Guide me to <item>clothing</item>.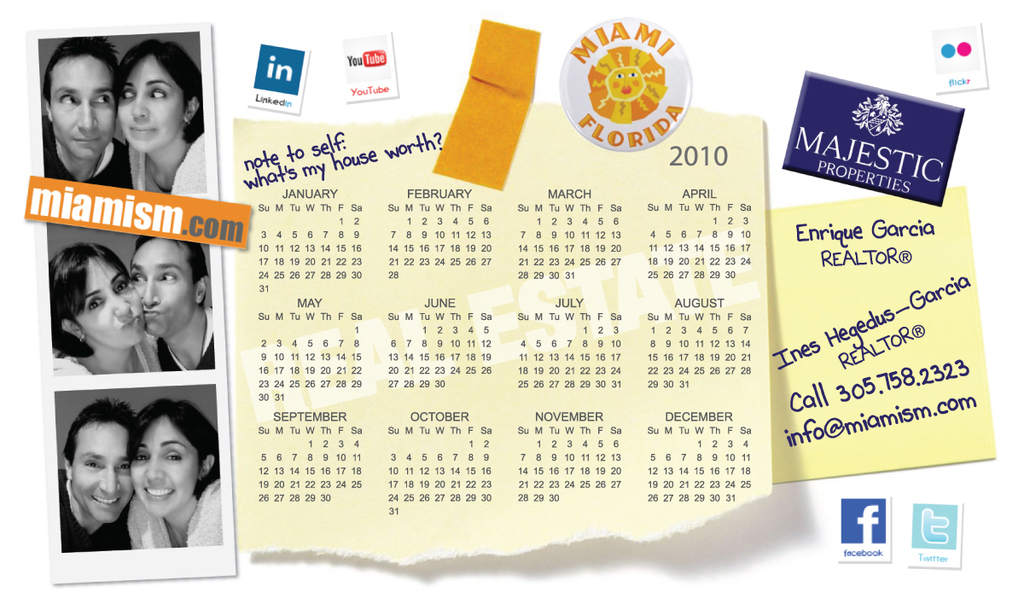
Guidance: box=[38, 137, 139, 189].
